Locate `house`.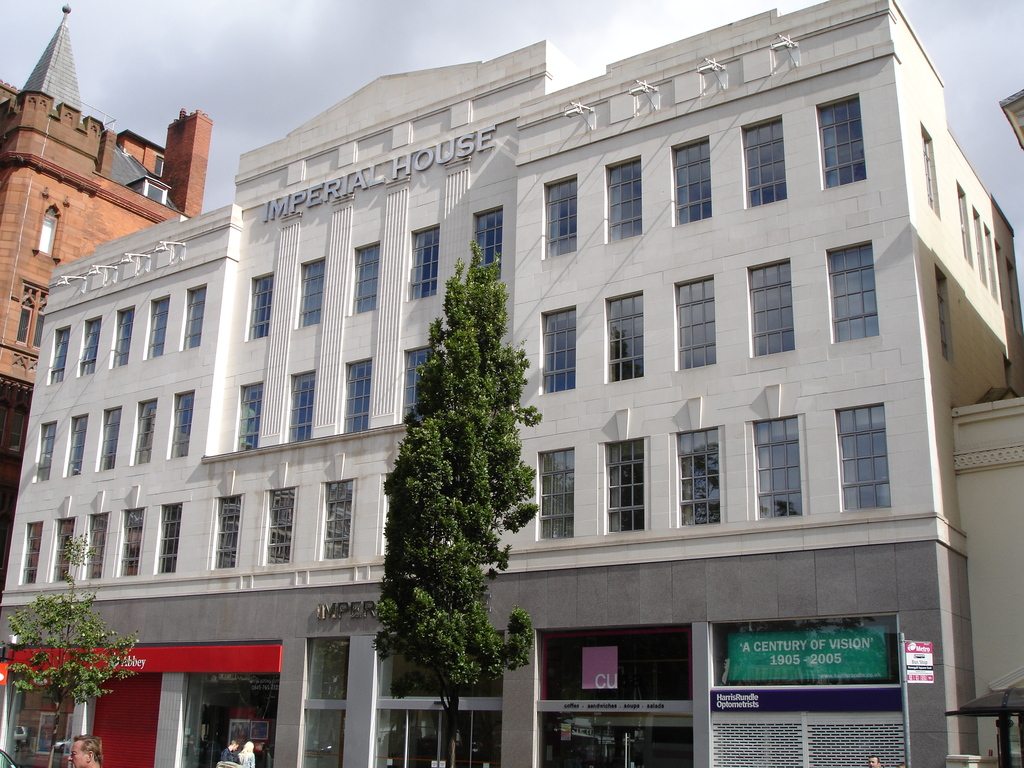
Bounding box: x1=5 y1=0 x2=223 y2=430.
